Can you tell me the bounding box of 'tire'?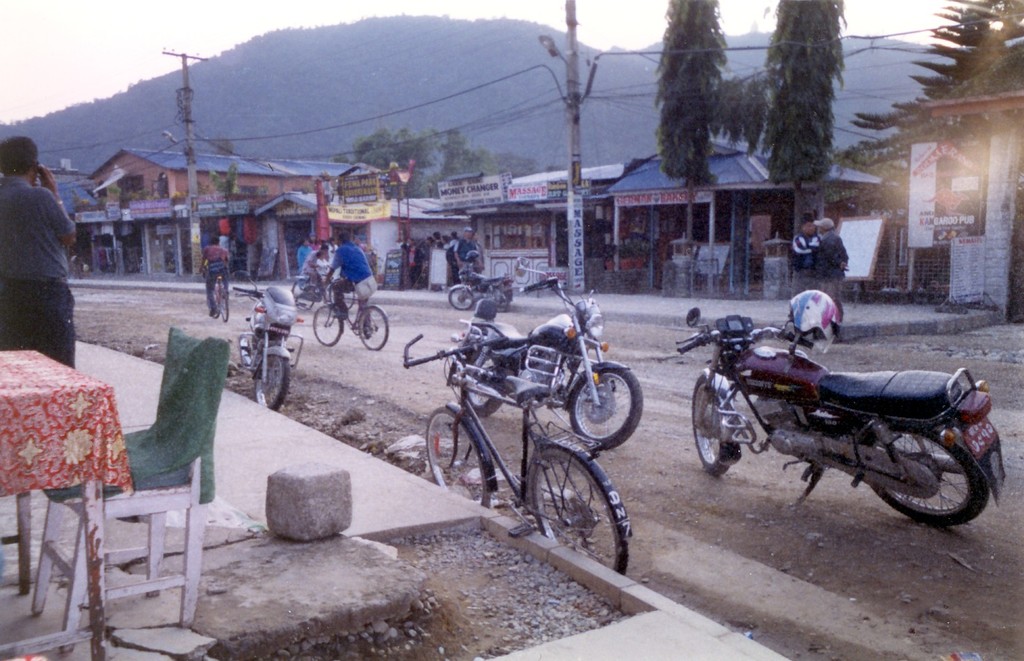
[313, 305, 339, 345].
